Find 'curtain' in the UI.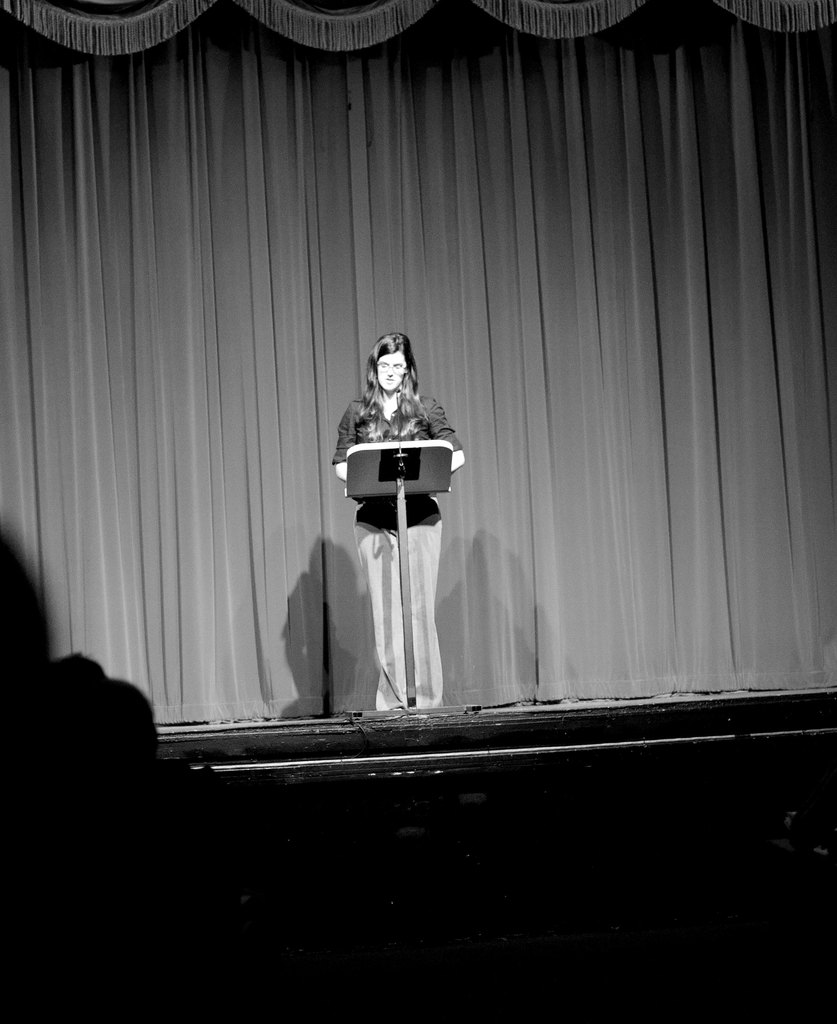
UI element at region(0, 0, 836, 732).
